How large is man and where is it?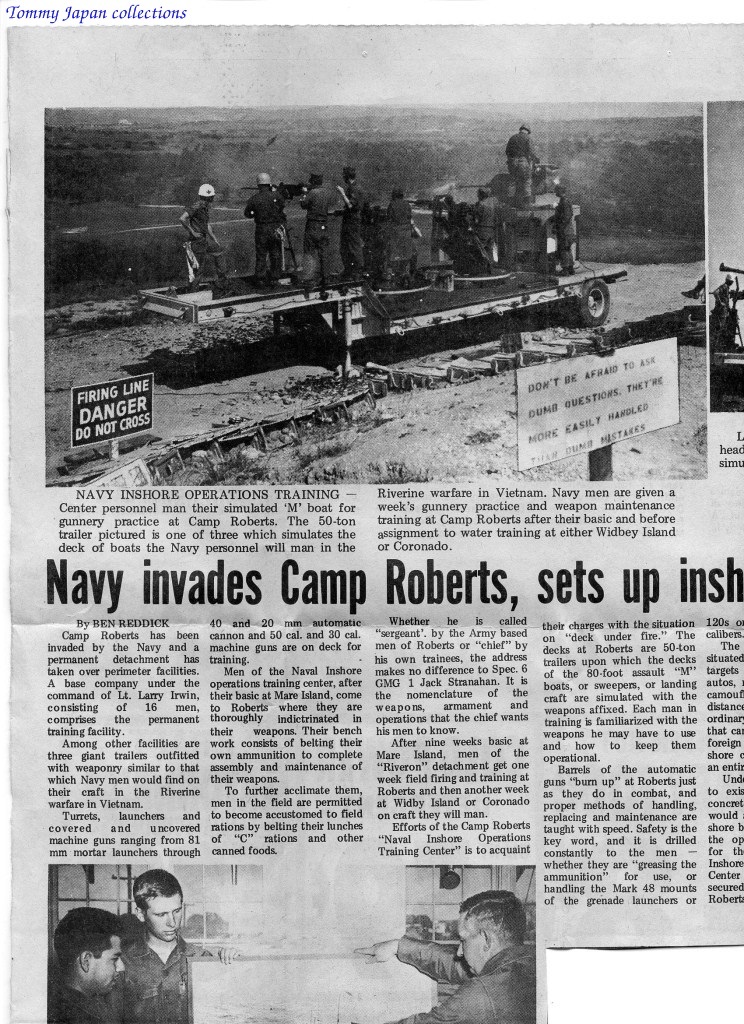
Bounding box: <region>115, 866, 205, 1023</region>.
